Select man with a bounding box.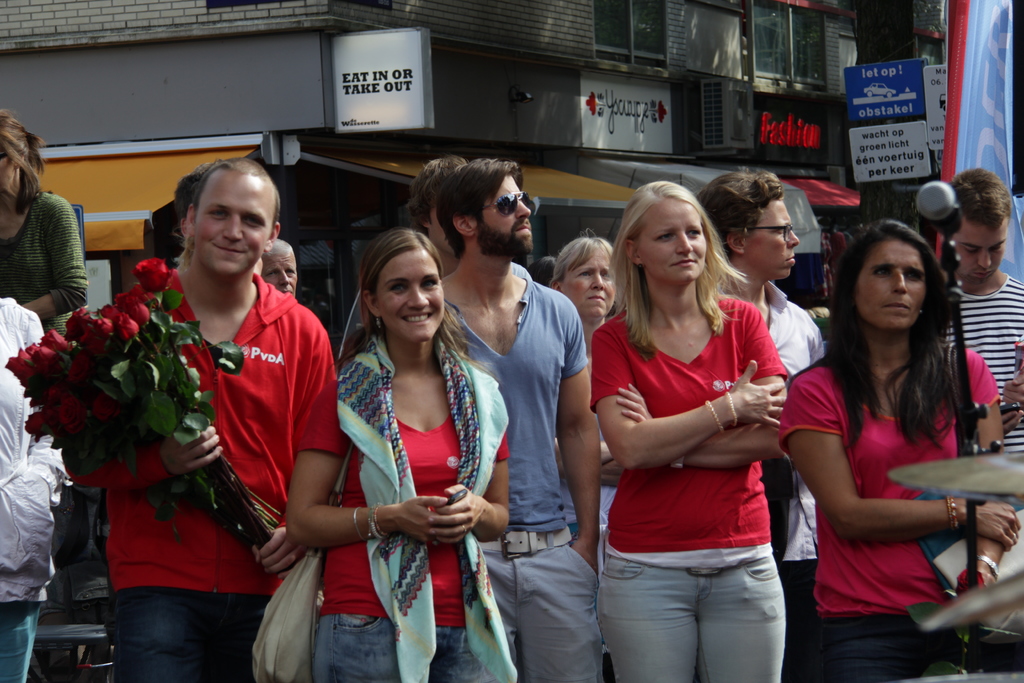
BBox(945, 169, 1023, 461).
